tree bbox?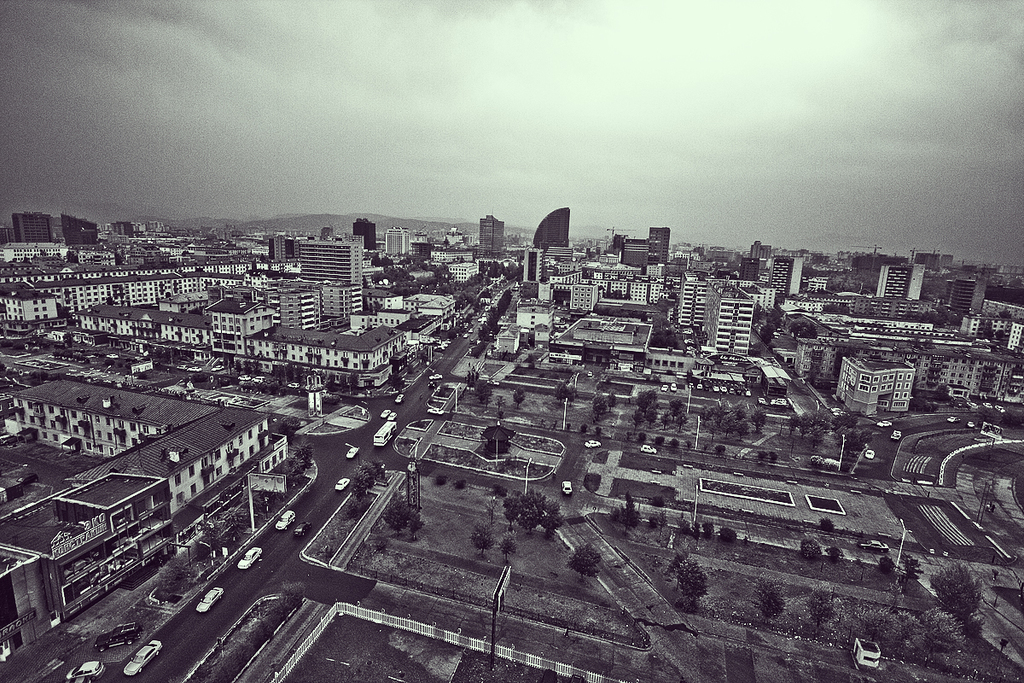
bbox=(795, 534, 822, 568)
